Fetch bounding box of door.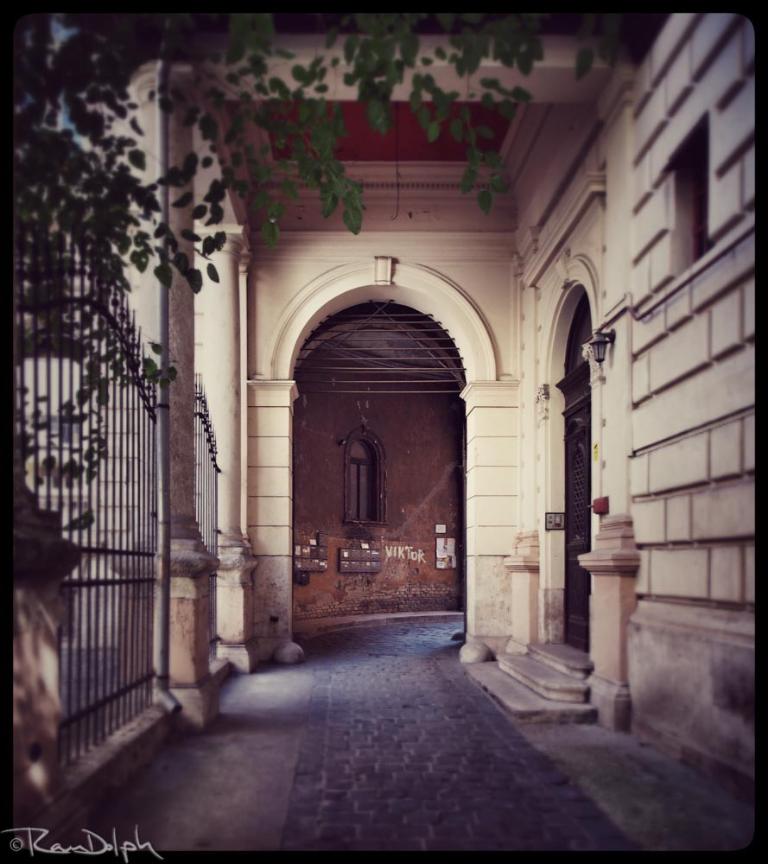
Bbox: region(561, 396, 588, 651).
